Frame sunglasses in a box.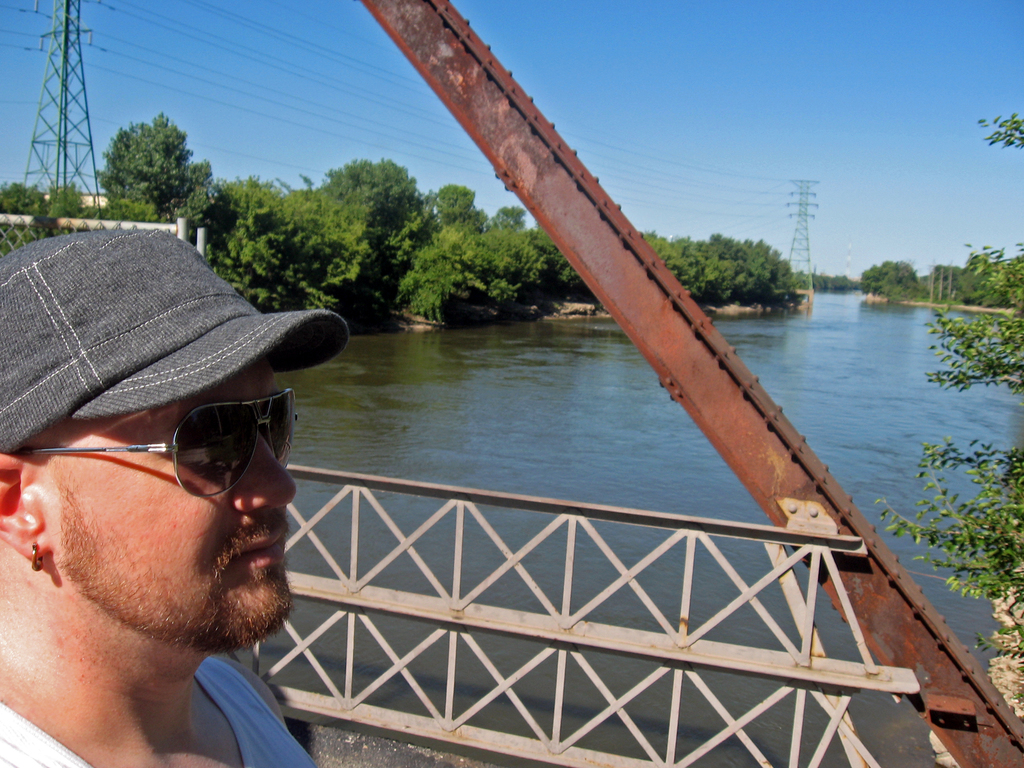
left=4, top=390, right=296, bottom=499.
